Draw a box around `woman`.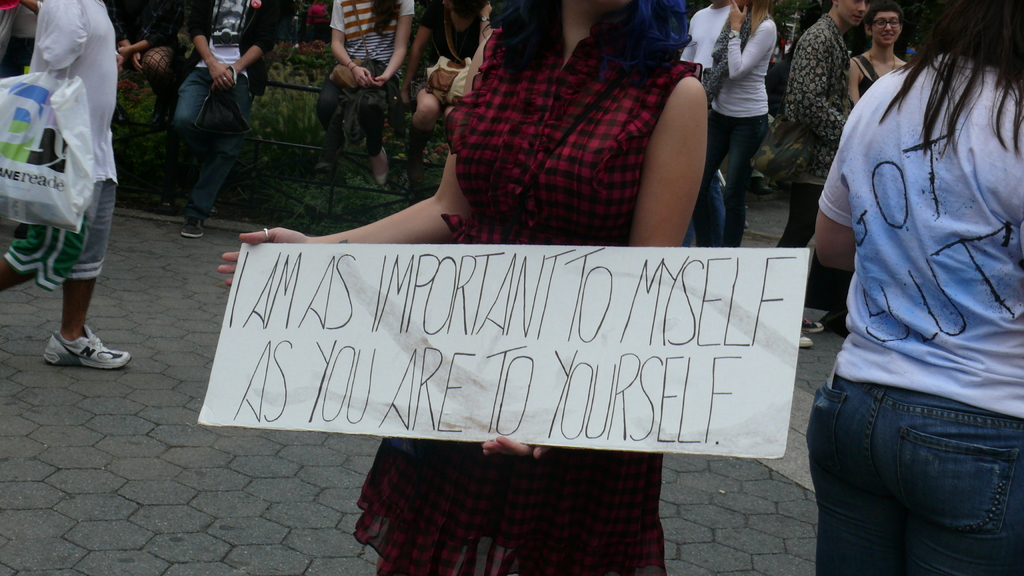
rect(315, 0, 413, 182).
